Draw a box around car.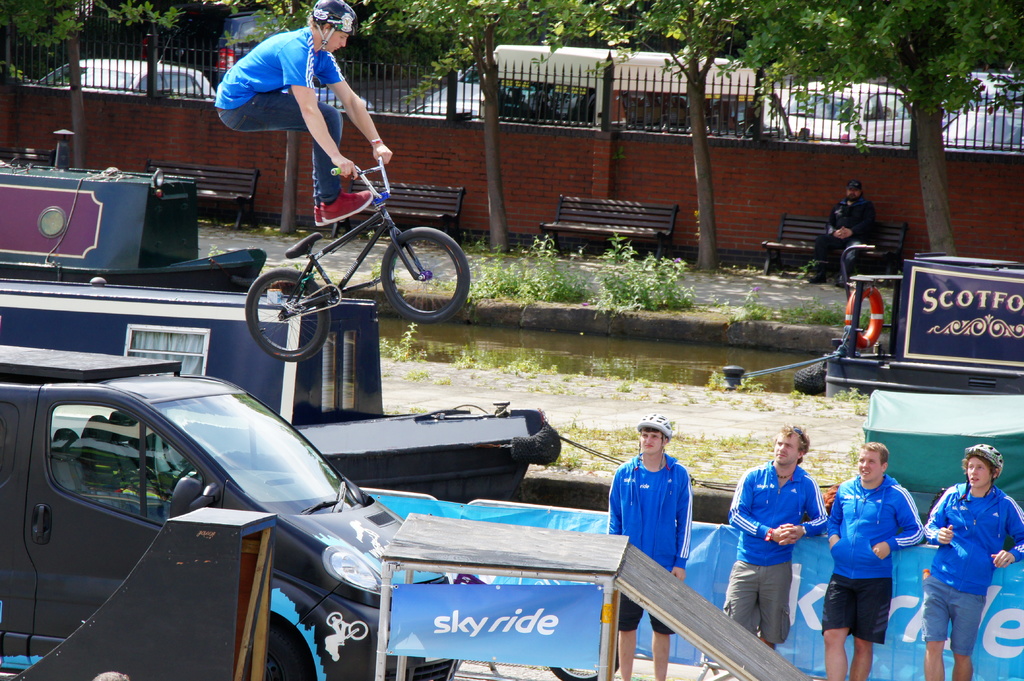
rect(11, 355, 410, 674).
